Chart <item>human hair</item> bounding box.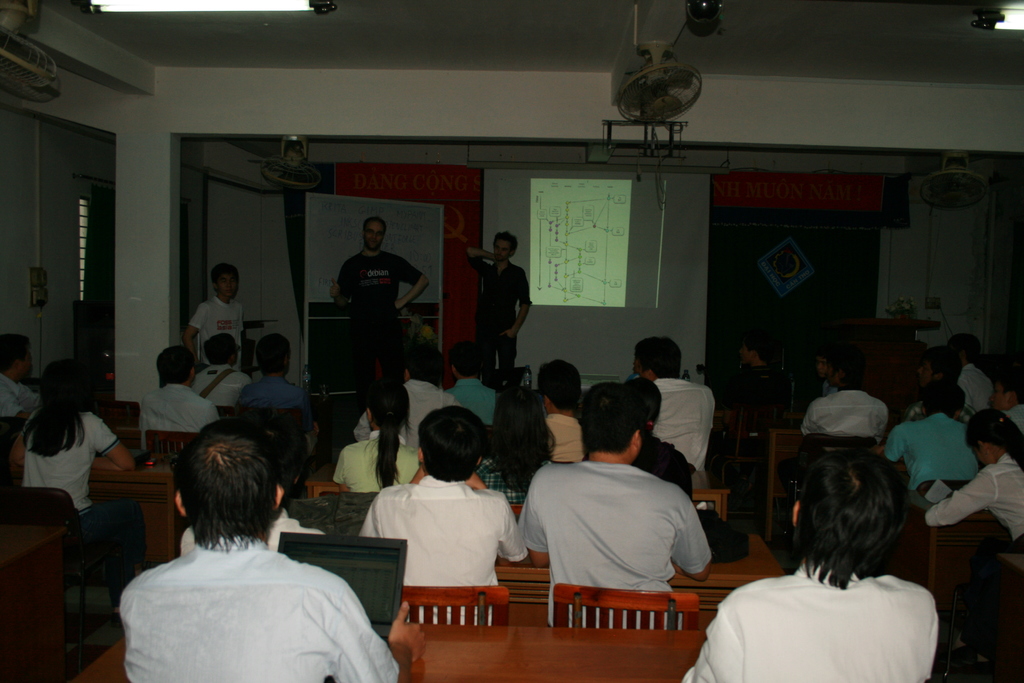
Charted: BBox(157, 342, 195, 390).
